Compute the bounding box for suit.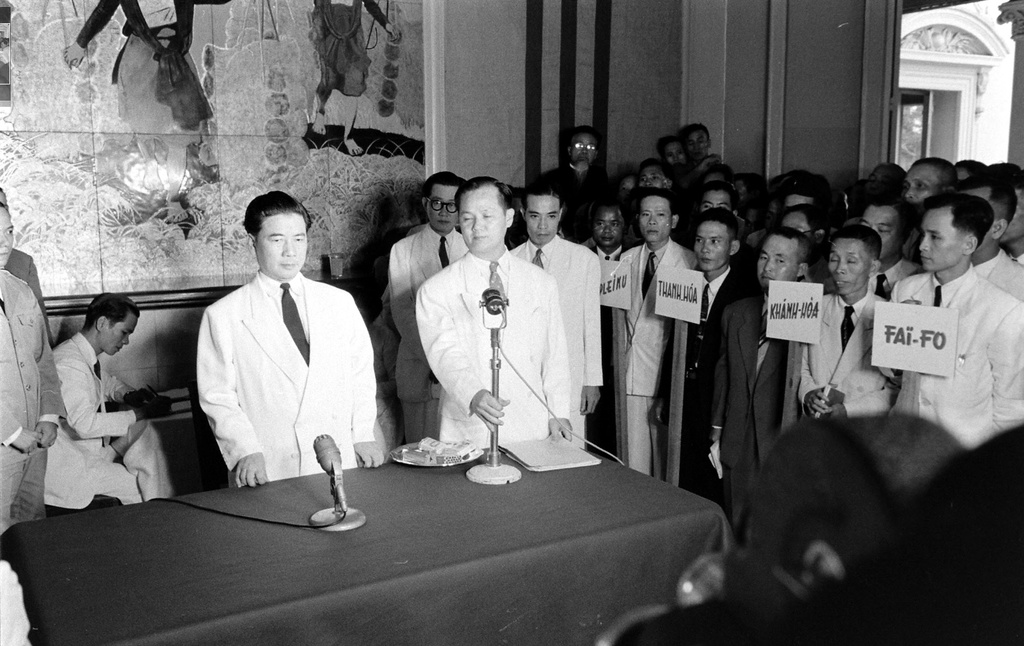
38,327,177,517.
